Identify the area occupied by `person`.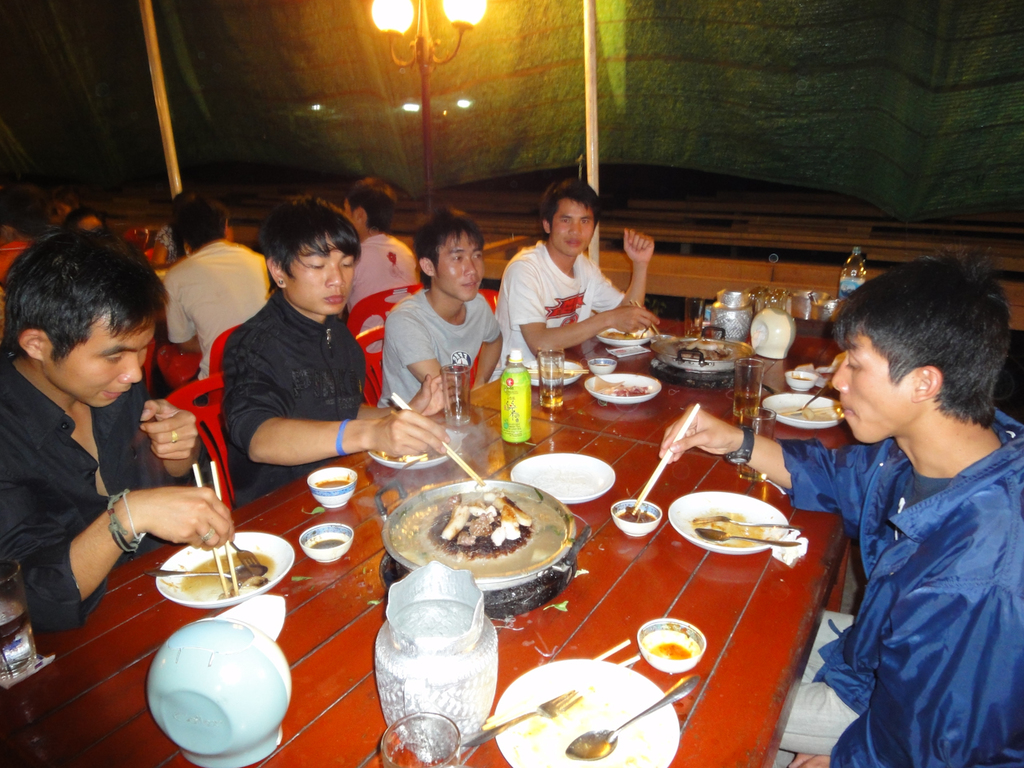
Area: x1=0, y1=226, x2=241, y2=626.
